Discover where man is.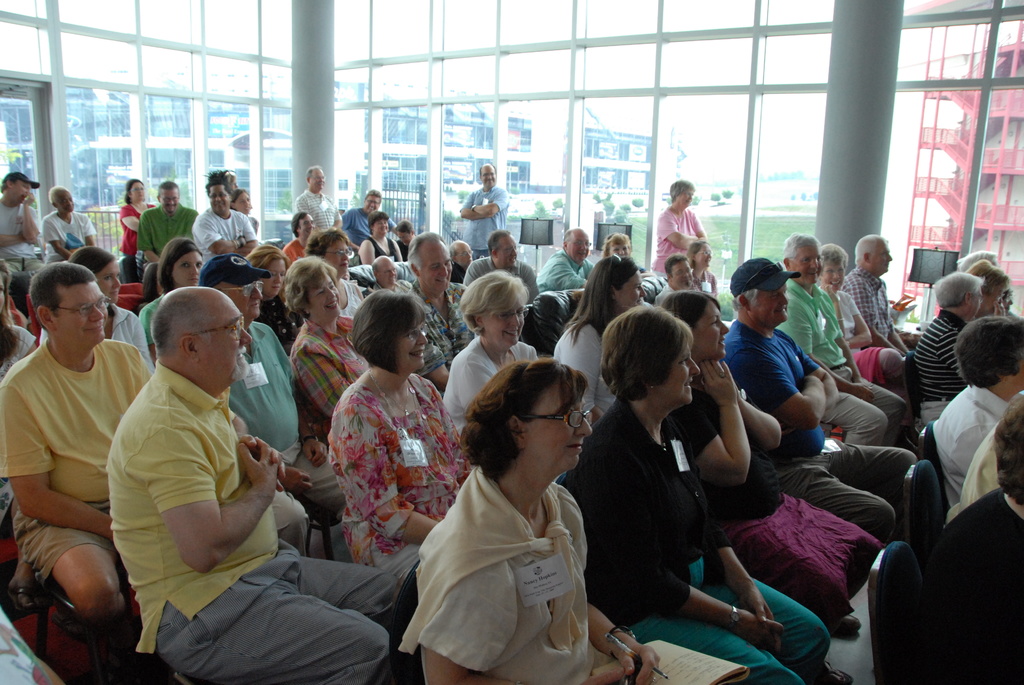
Discovered at <region>539, 228, 600, 290</region>.
